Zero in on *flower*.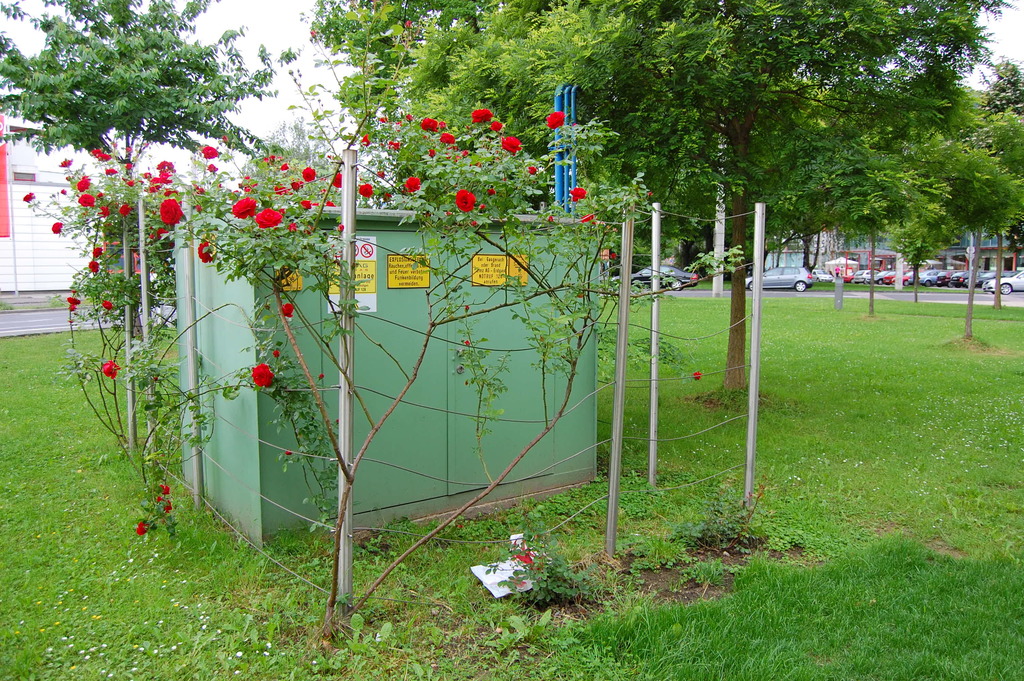
Zeroed in: x1=66, y1=293, x2=79, y2=304.
